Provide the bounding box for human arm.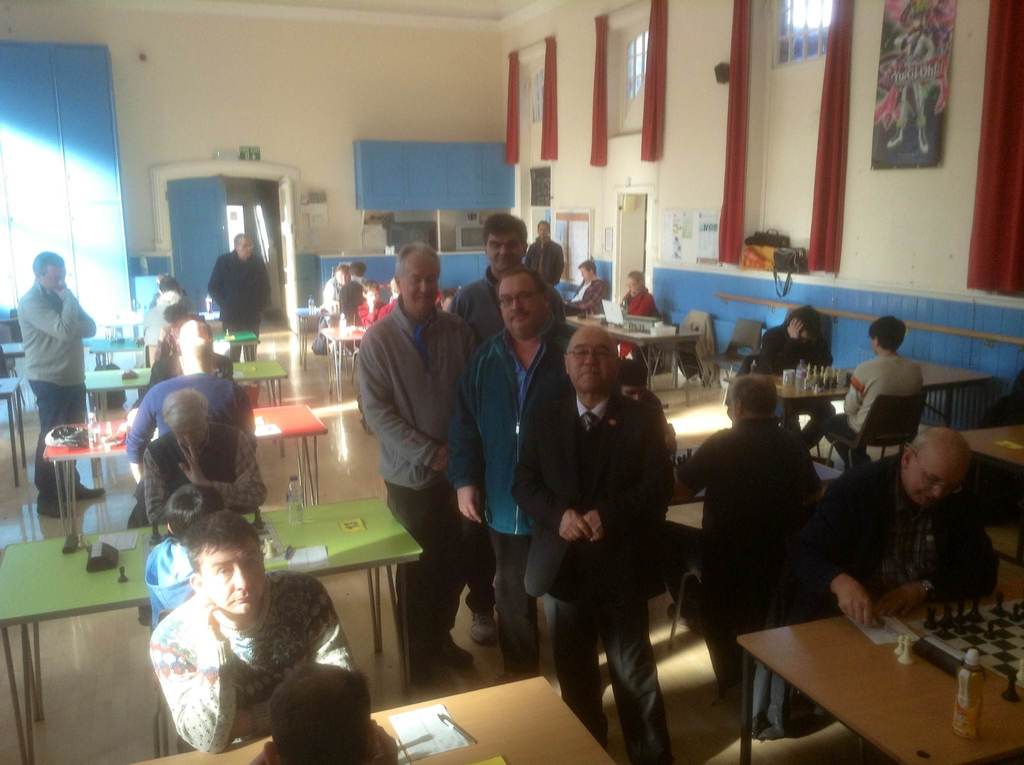
(559, 277, 615, 311).
